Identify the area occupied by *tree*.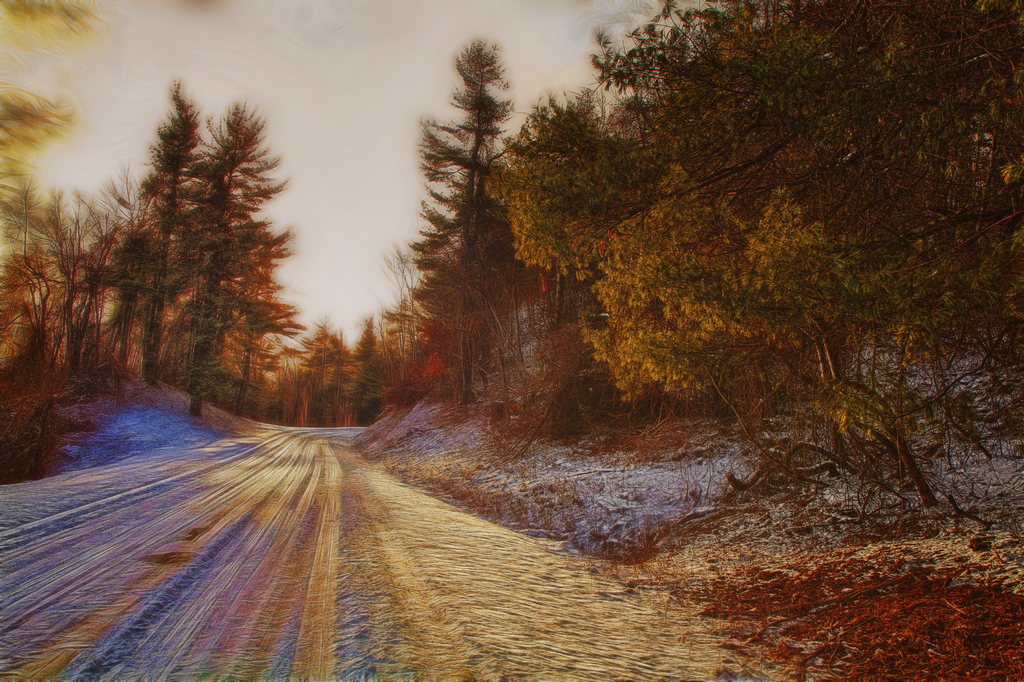
Area: x1=100, y1=86, x2=211, y2=408.
